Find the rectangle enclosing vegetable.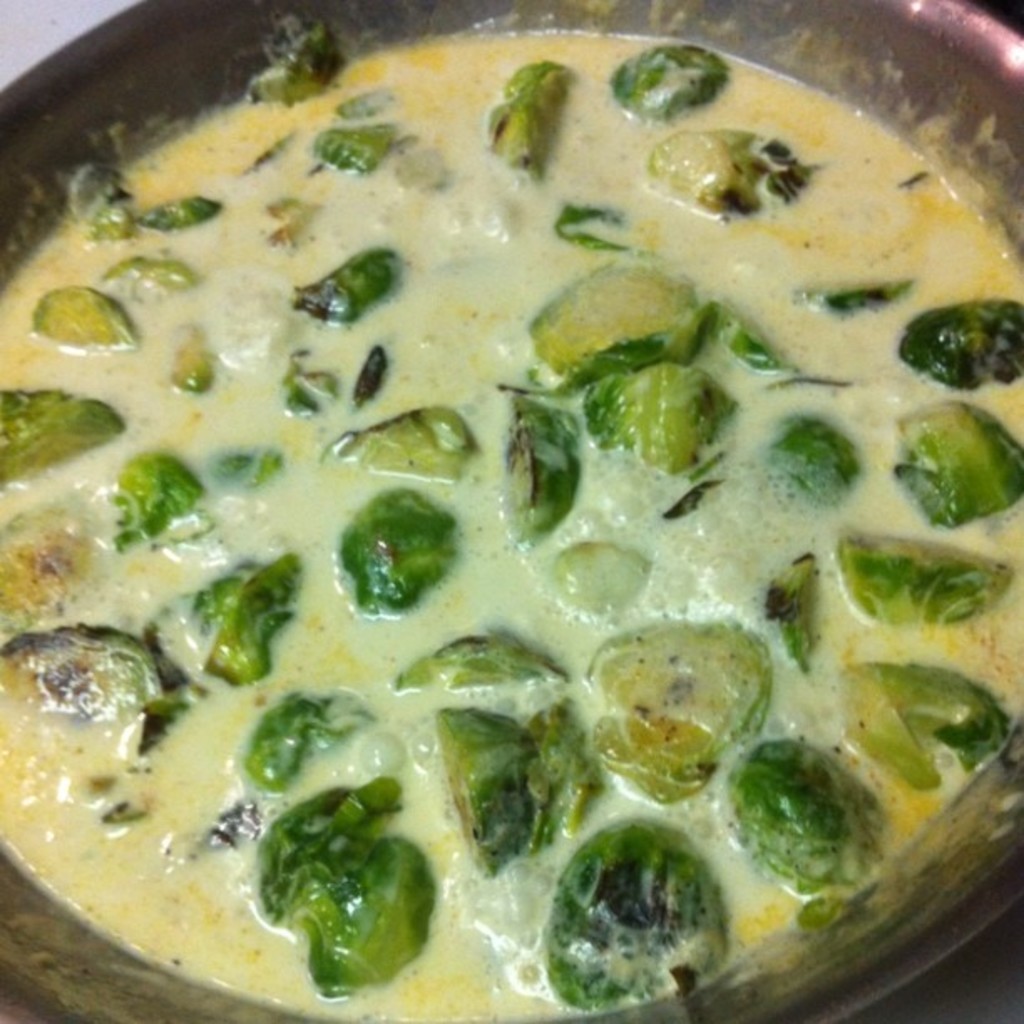
bbox(0, 627, 194, 822).
